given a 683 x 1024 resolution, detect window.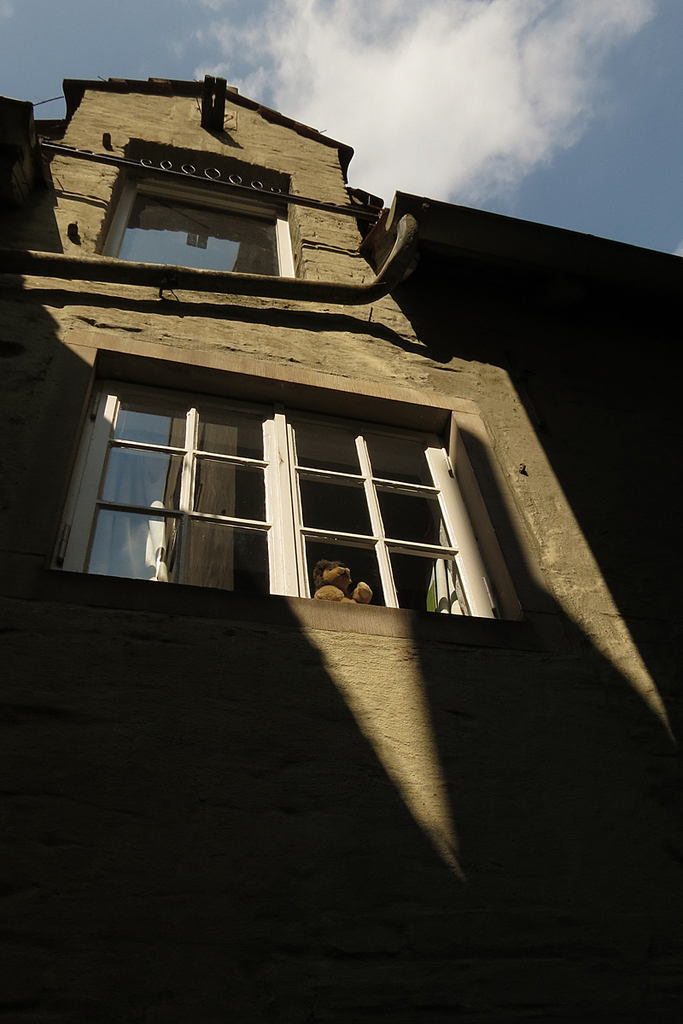
bbox=[93, 188, 293, 279].
